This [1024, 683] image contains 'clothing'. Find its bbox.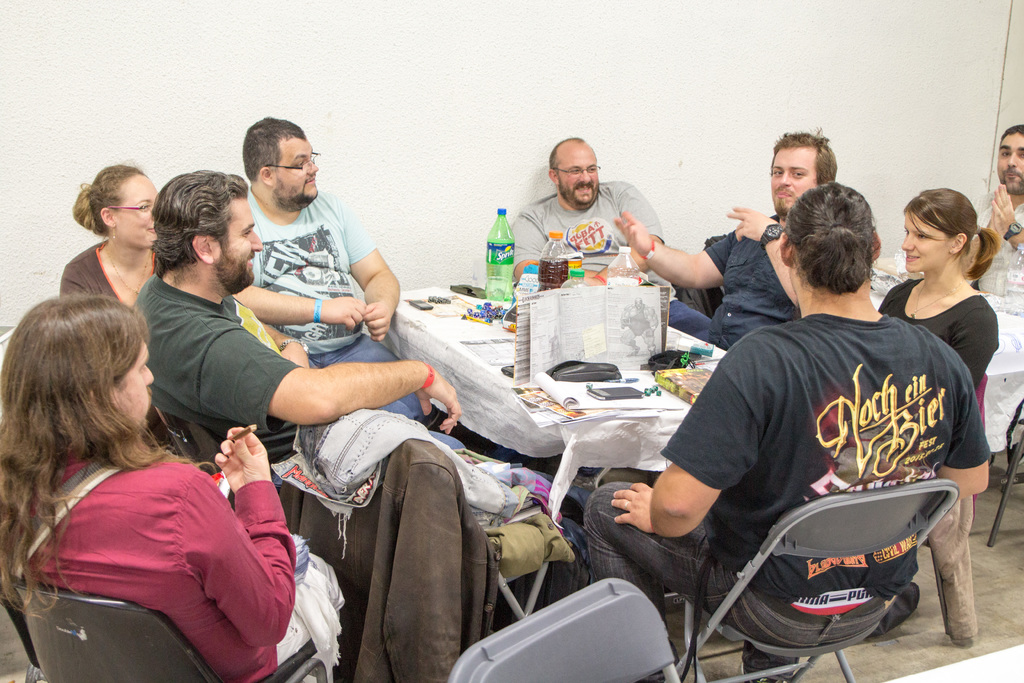
box(30, 407, 275, 657).
